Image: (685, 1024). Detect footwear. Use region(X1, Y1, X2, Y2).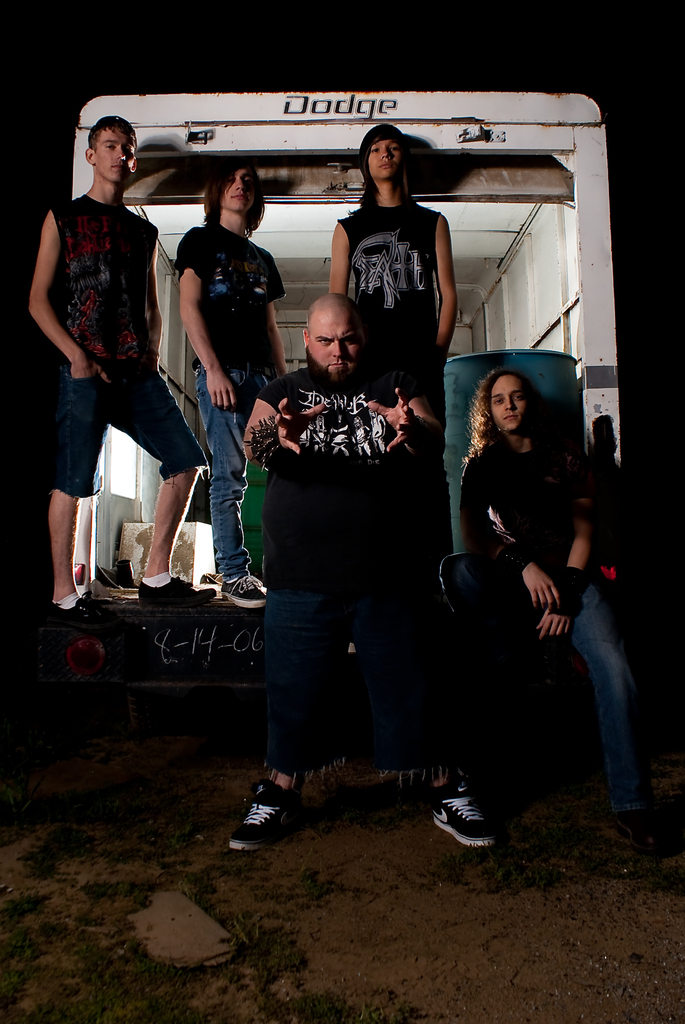
region(137, 572, 221, 610).
